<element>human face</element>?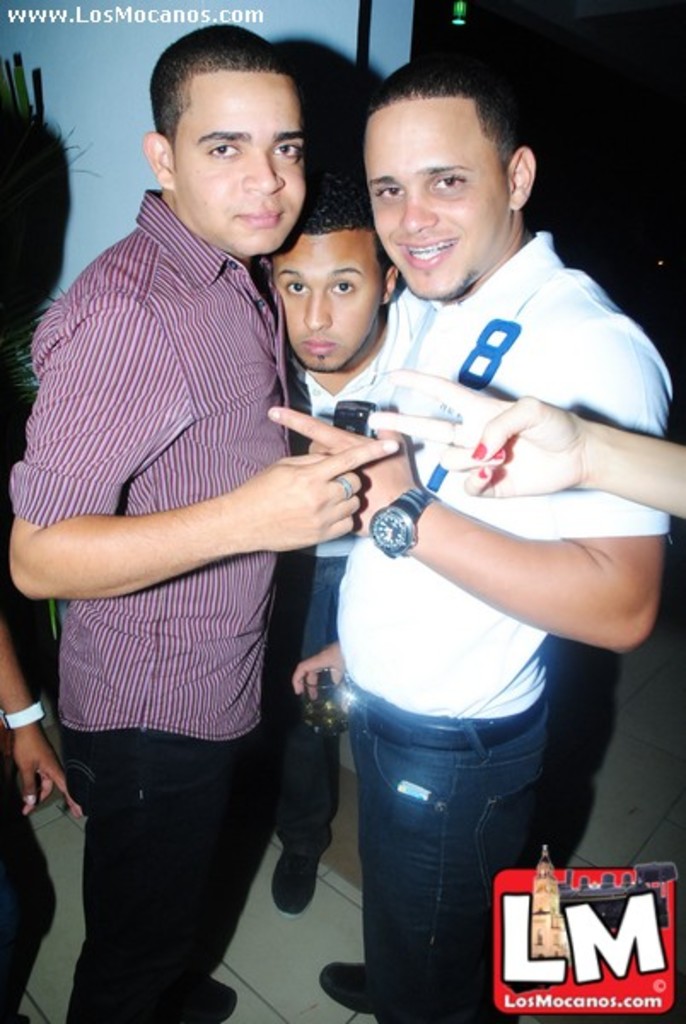
region(176, 73, 307, 256)
